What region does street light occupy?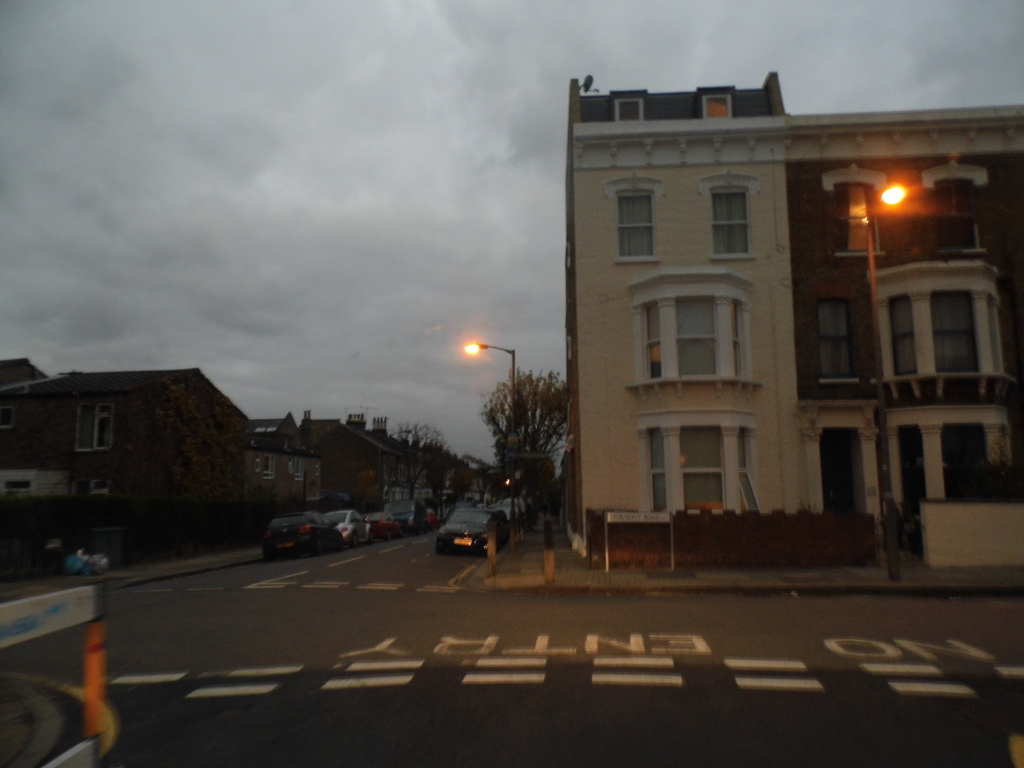
[465, 339, 519, 552].
